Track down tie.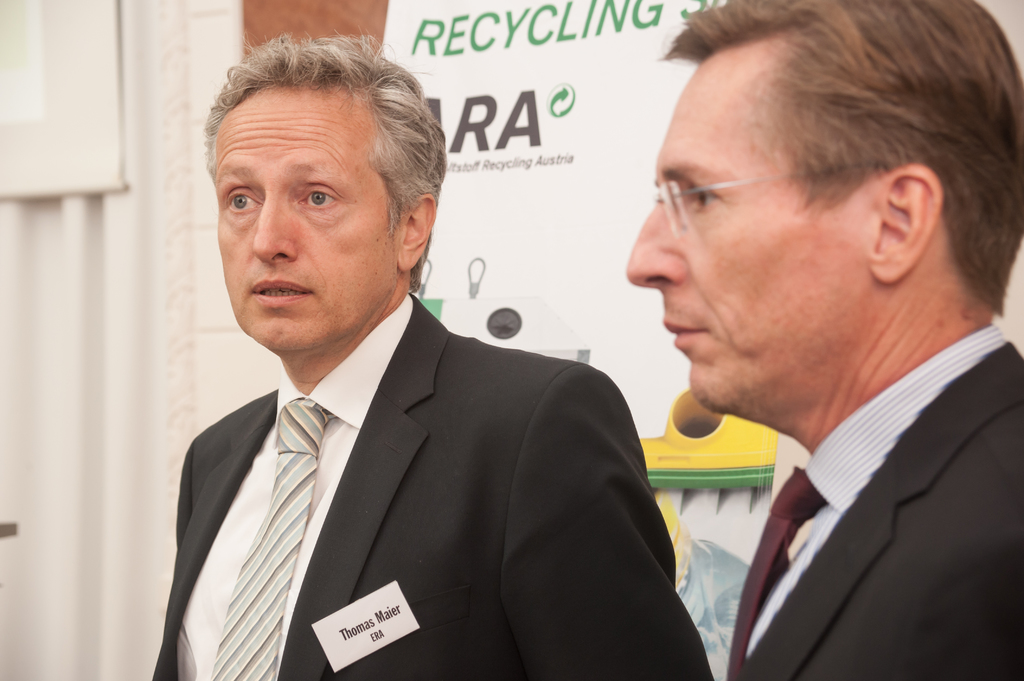
Tracked to bbox(209, 396, 335, 680).
